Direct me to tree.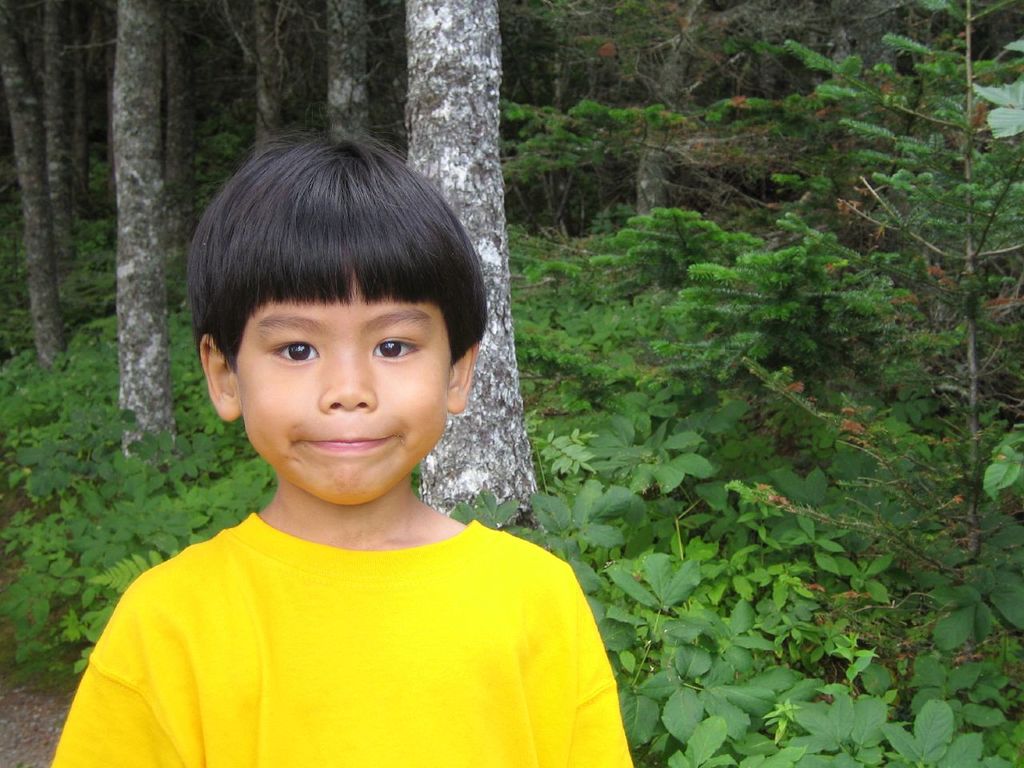
Direction: (left=67, top=0, right=95, bottom=221).
